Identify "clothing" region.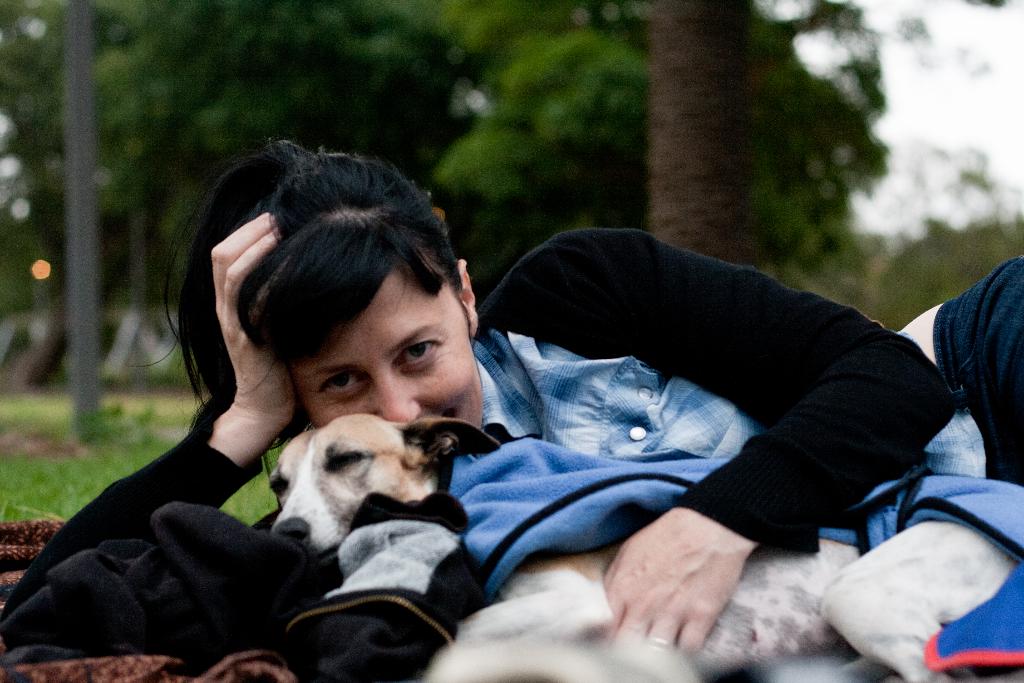
Region: 0/230/1023/627.
